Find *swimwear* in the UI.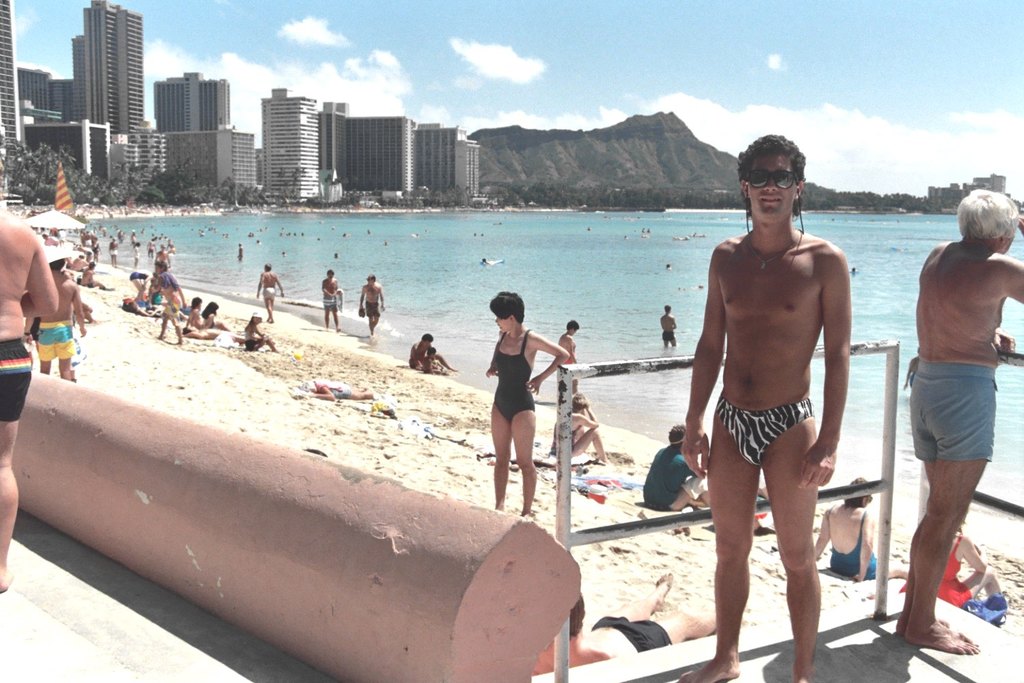
UI element at (827,508,876,579).
